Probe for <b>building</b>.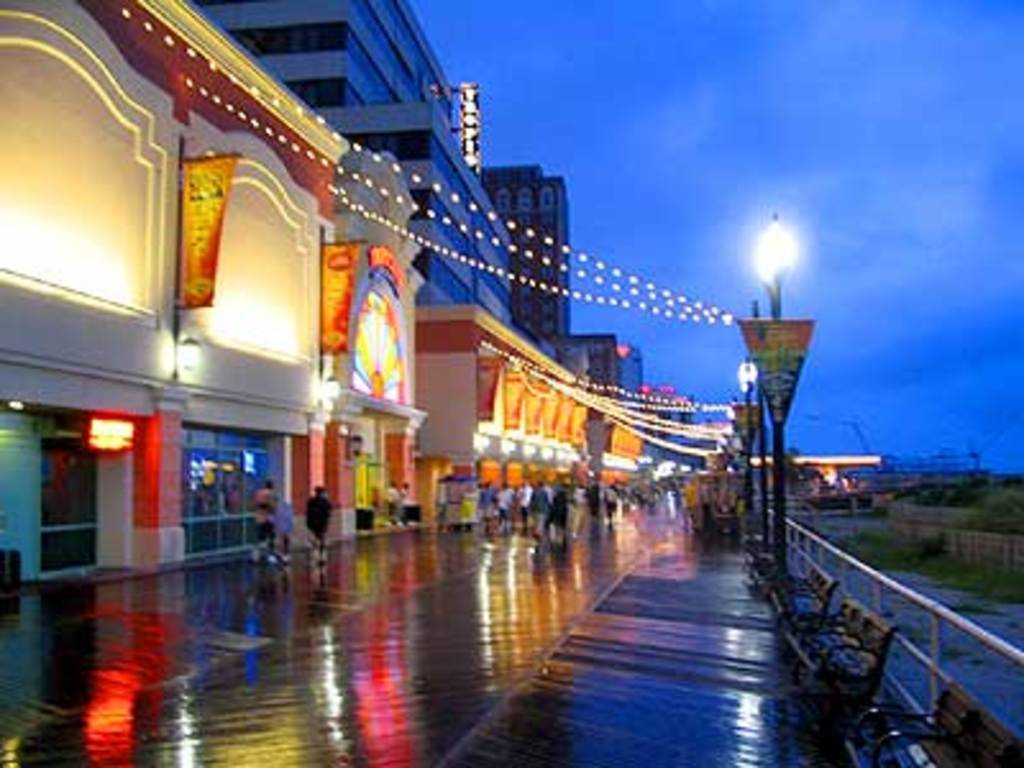
Probe result: [422, 307, 586, 527].
